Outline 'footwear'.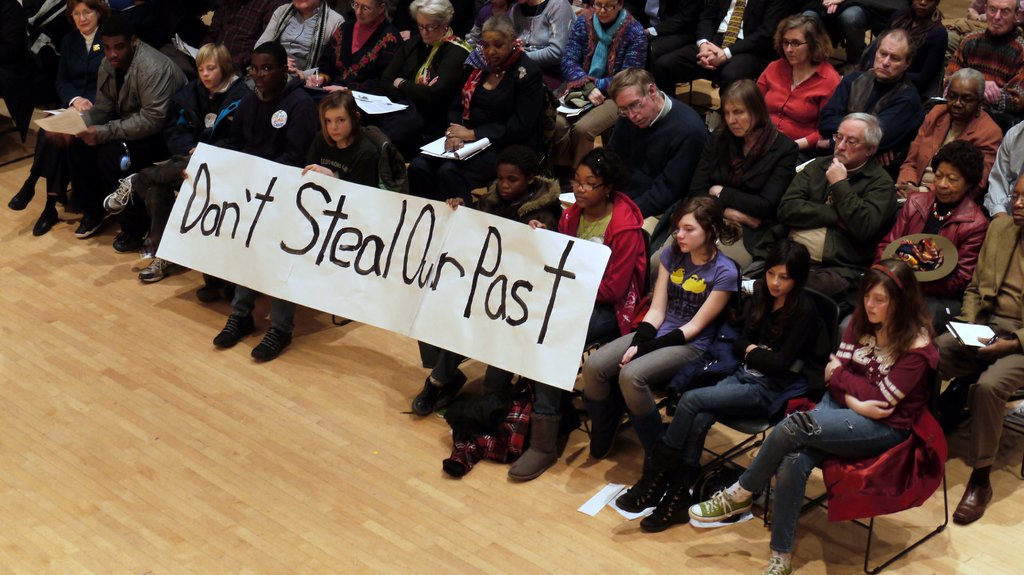
Outline: [411,375,442,418].
